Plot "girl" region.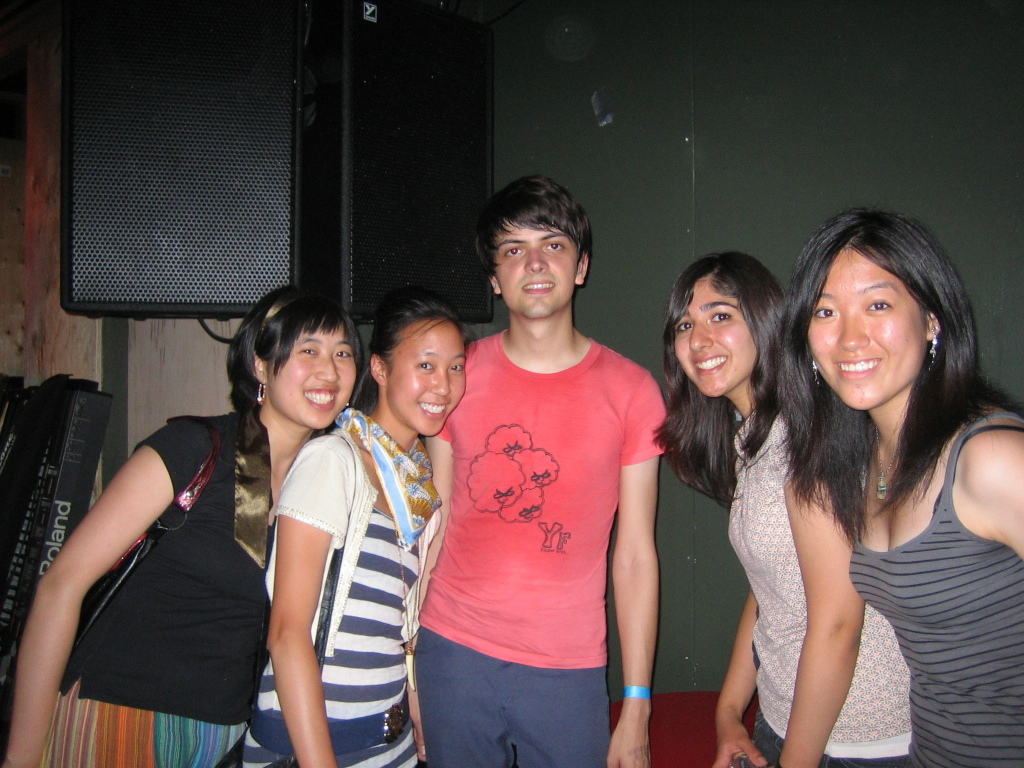
Plotted at 771 206 1023 767.
